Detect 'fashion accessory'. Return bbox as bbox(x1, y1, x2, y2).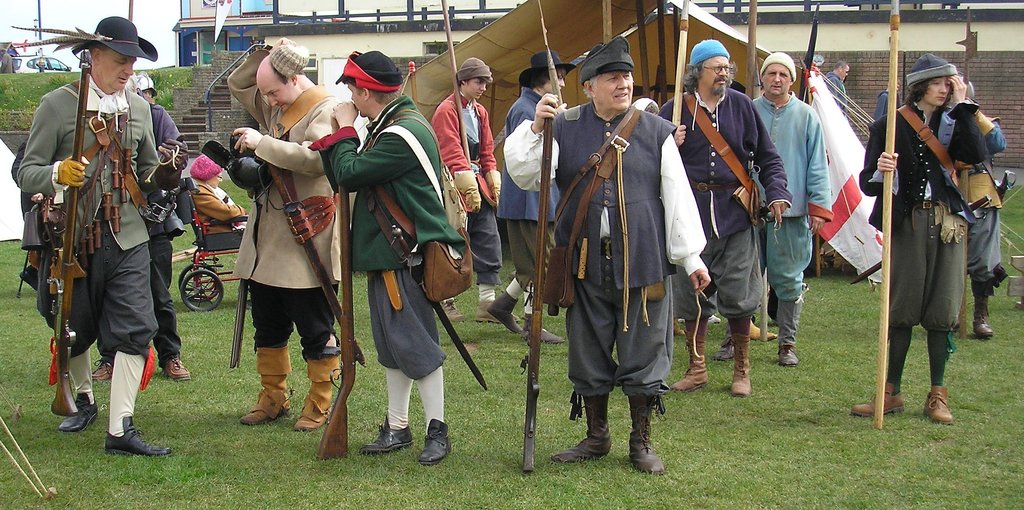
bbox(361, 417, 414, 459).
